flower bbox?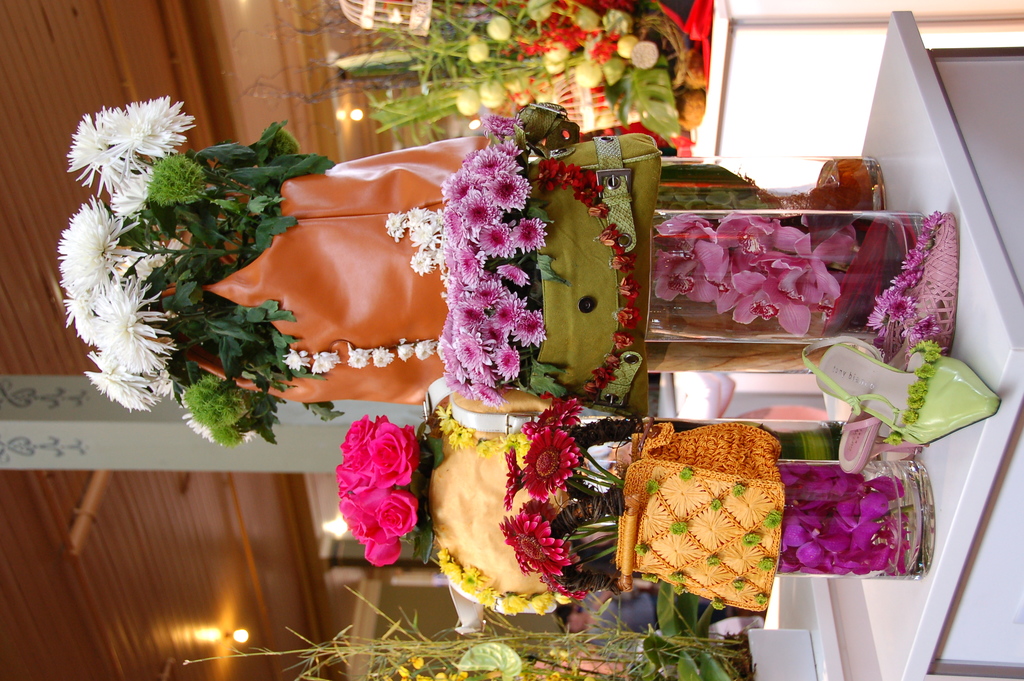
locate(466, 37, 491, 65)
